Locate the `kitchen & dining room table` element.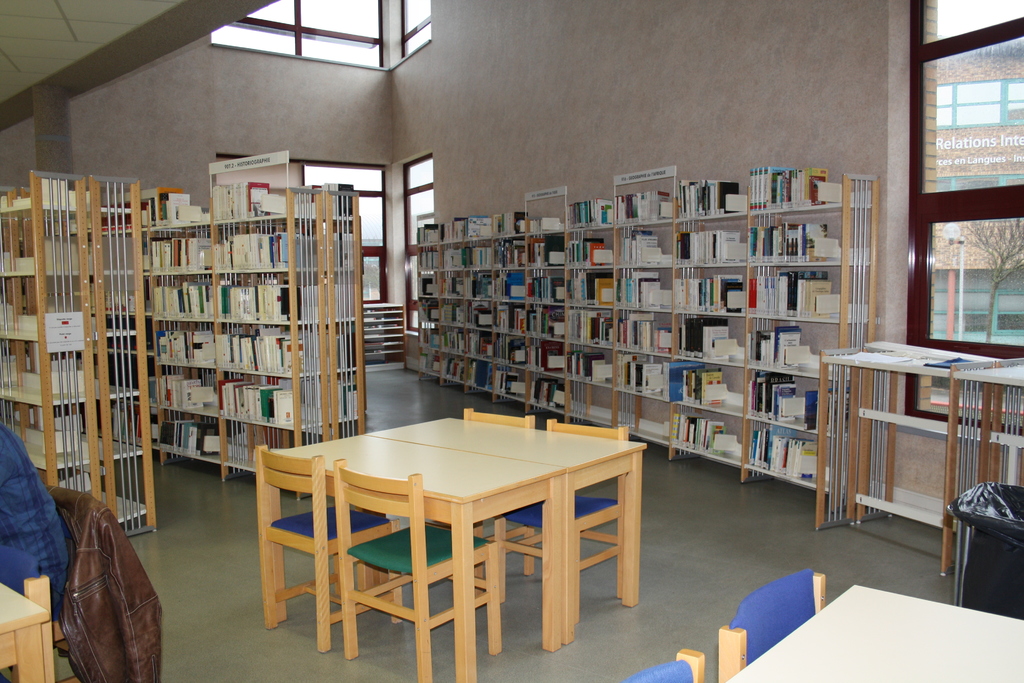
Element bbox: crop(275, 415, 646, 648).
